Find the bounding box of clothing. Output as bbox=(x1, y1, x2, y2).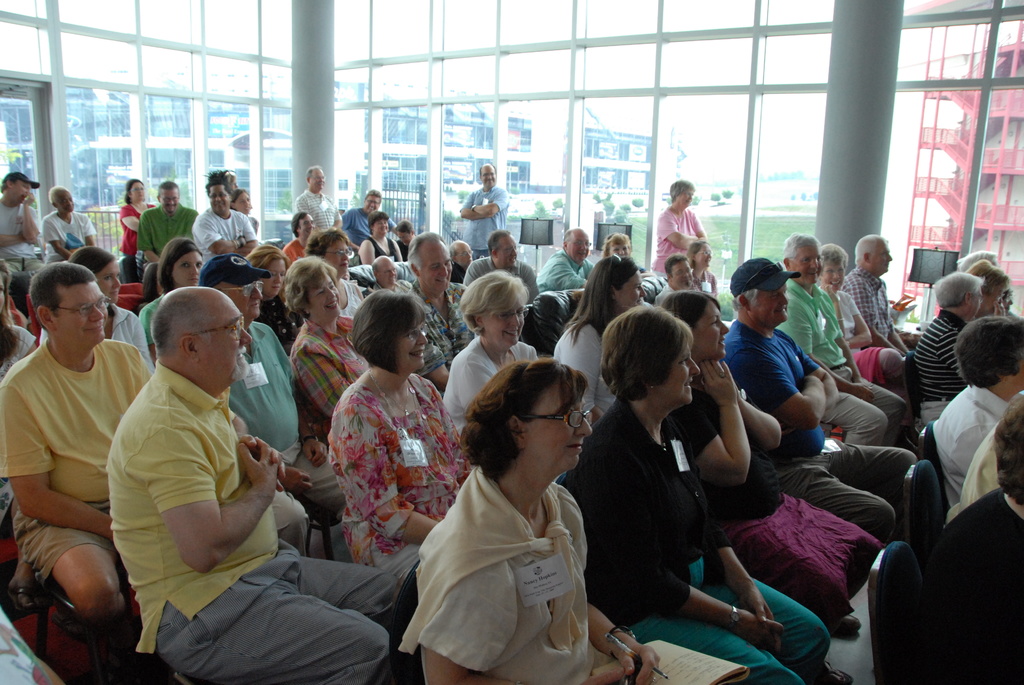
bbox=(954, 439, 991, 511).
